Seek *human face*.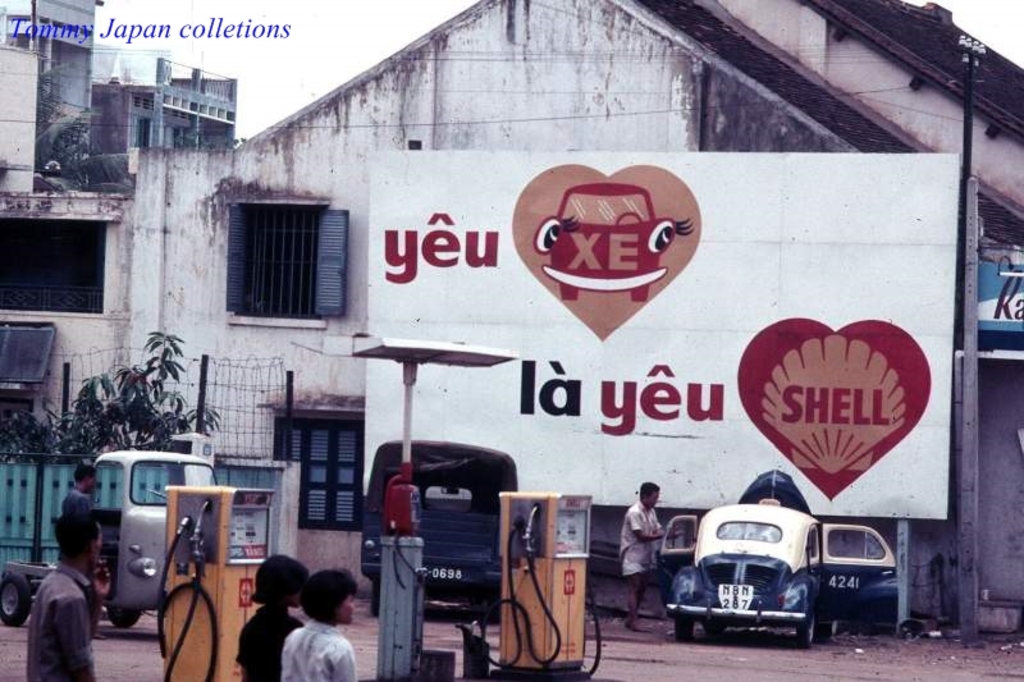
[x1=335, y1=598, x2=353, y2=627].
